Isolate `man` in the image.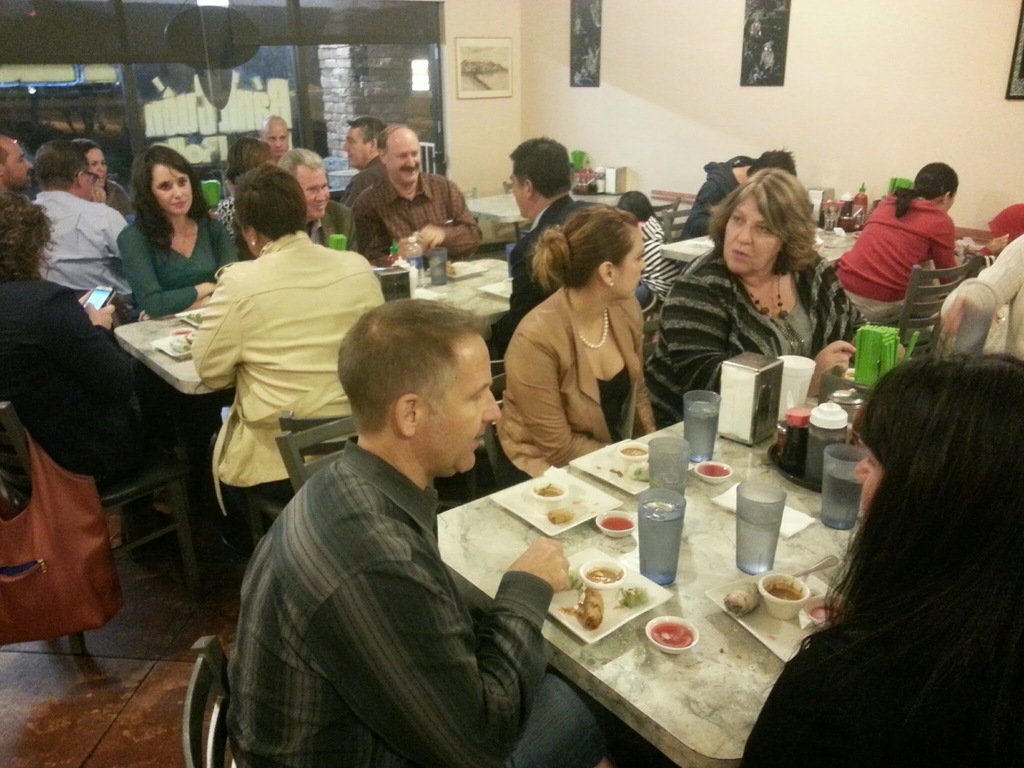
Isolated region: <region>340, 115, 387, 204</region>.
